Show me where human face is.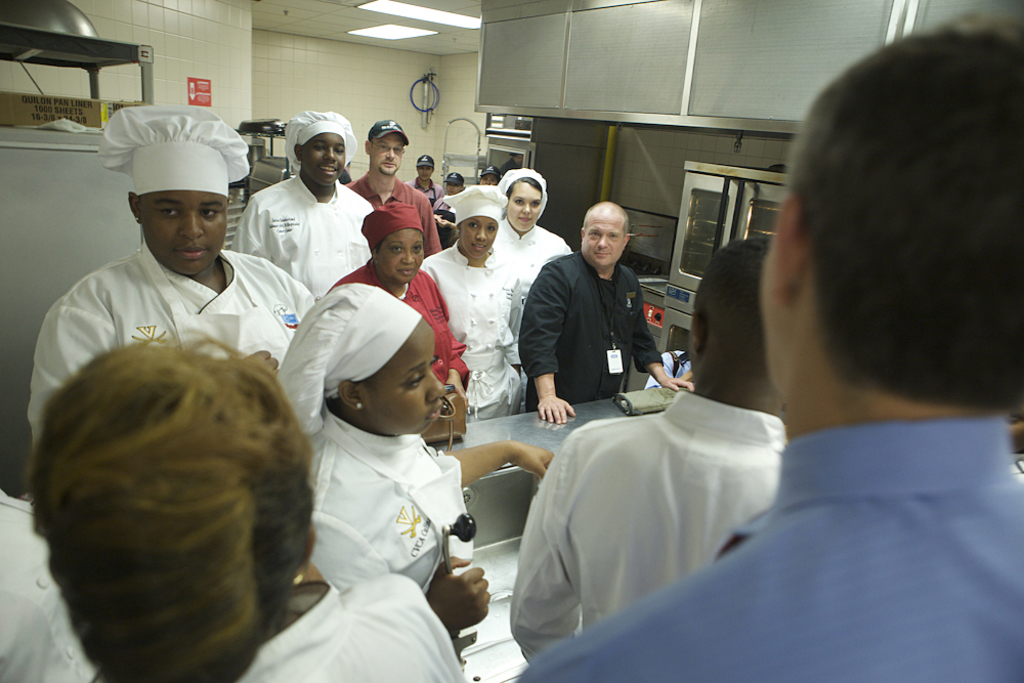
human face is at detection(464, 225, 488, 255).
